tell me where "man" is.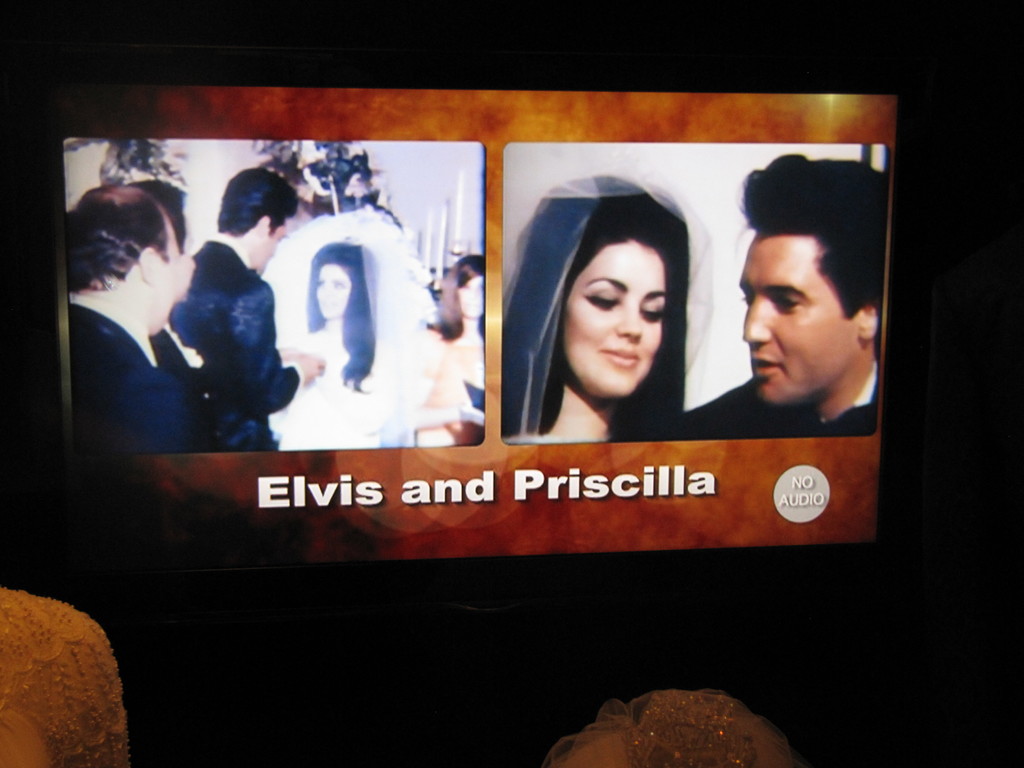
"man" is at BBox(168, 170, 329, 451).
